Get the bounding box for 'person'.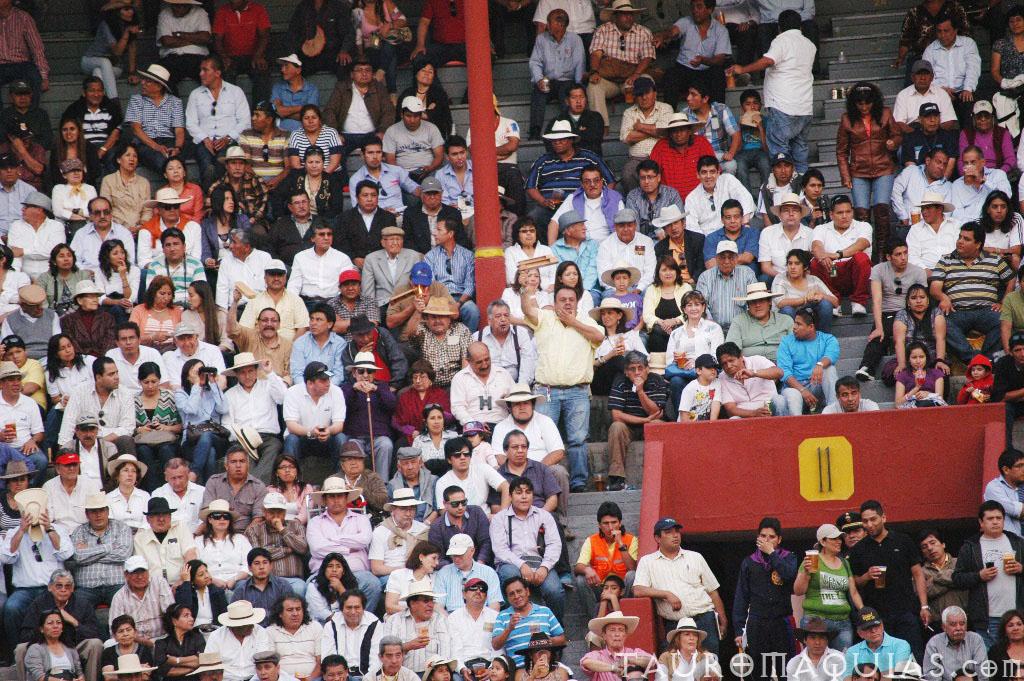
[742,523,806,666].
